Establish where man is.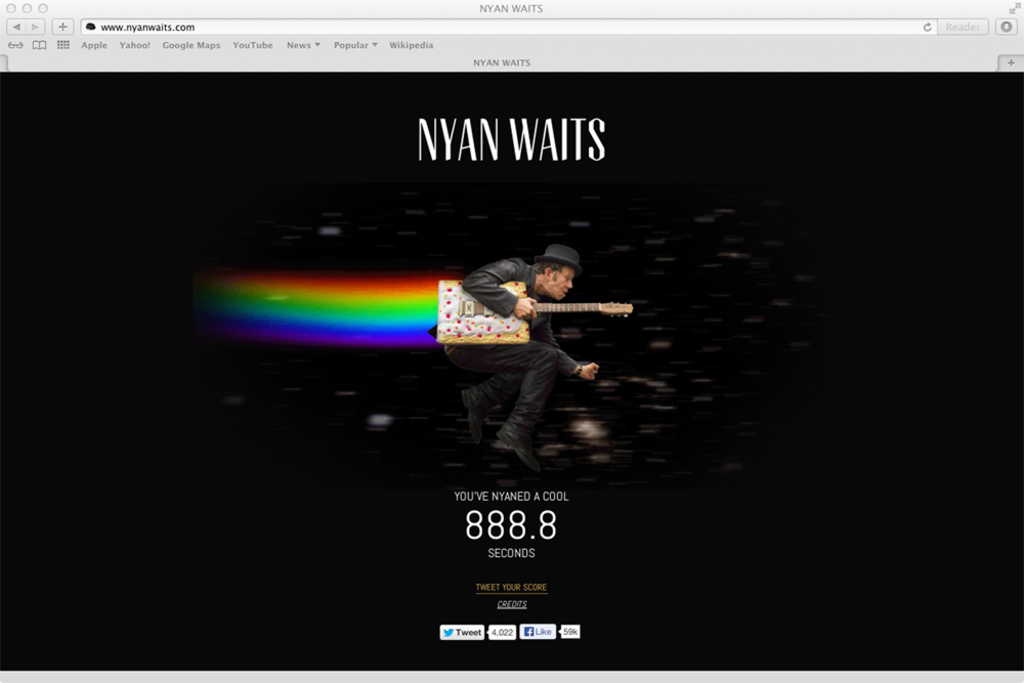
Established at (x1=431, y1=243, x2=598, y2=480).
